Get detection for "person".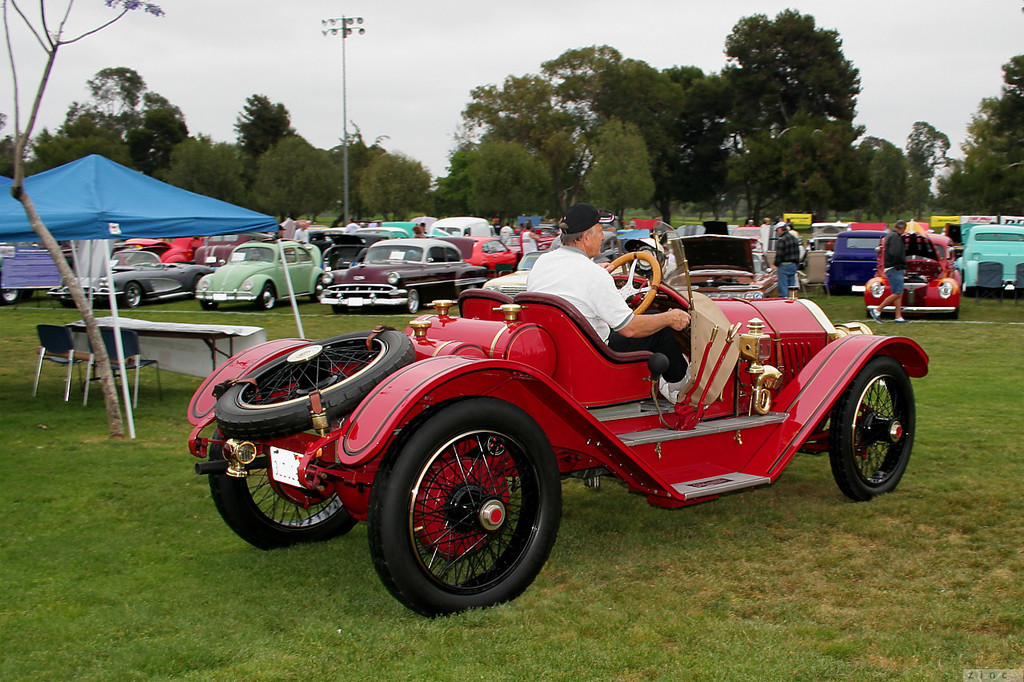
Detection: {"left": 786, "top": 225, "right": 800, "bottom": 296}.
